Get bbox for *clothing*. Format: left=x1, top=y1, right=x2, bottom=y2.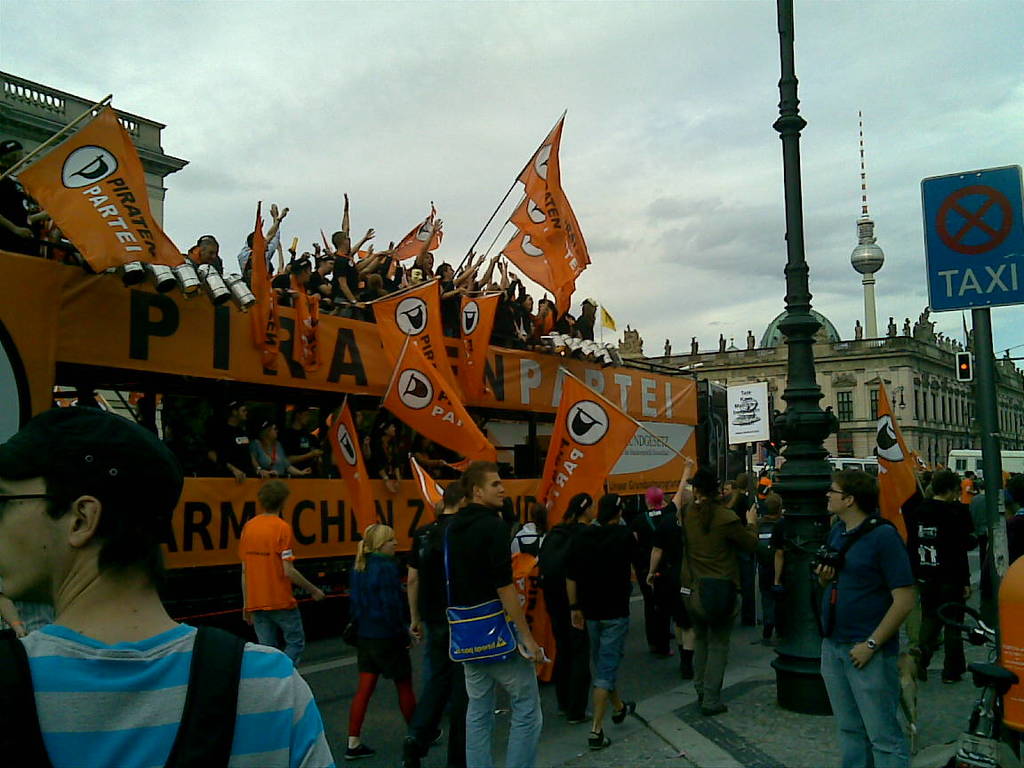
left=580, top=527, right=633, bottom=611.
